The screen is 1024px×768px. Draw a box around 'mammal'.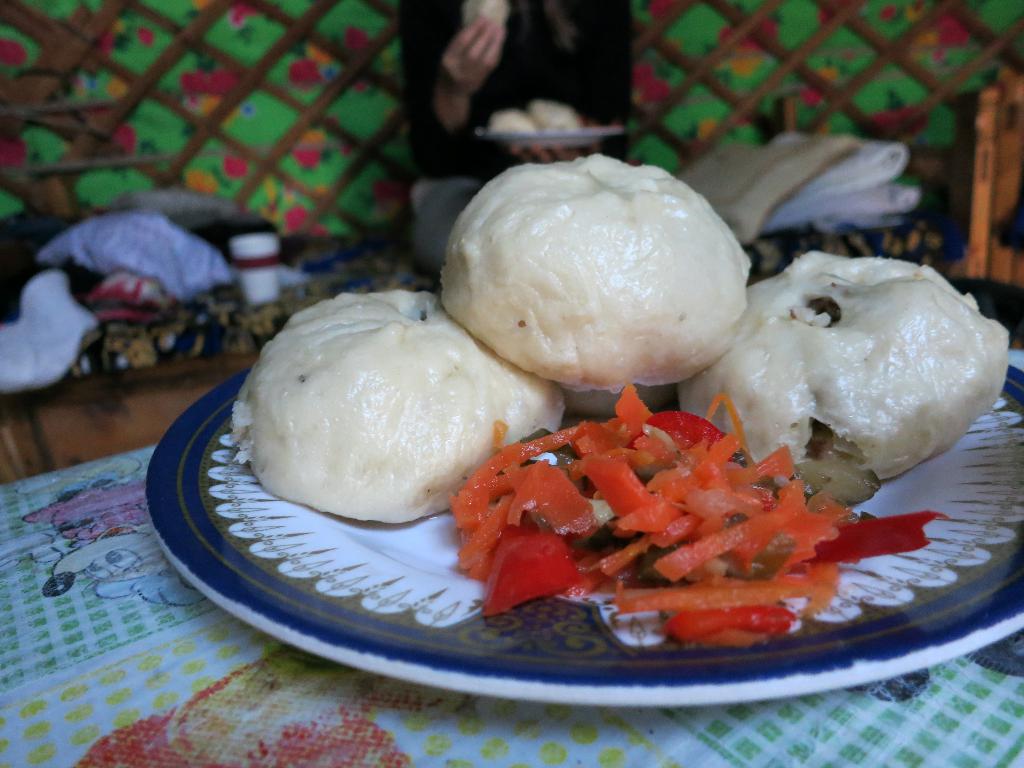
locate(395, 0, 726, 300).
